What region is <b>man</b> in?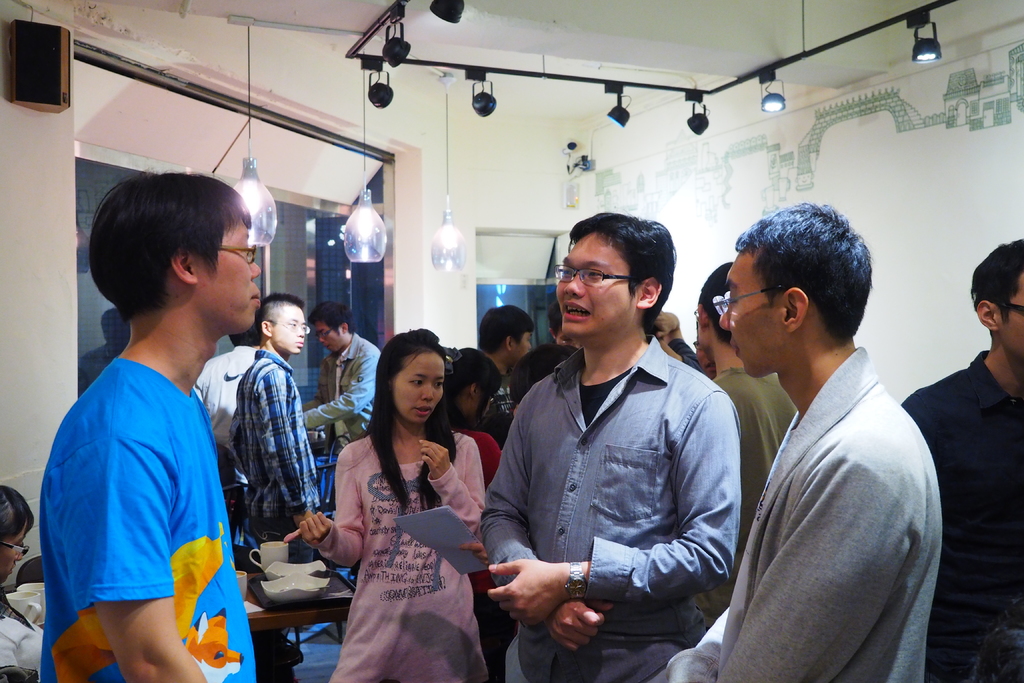
(230,292,321,558).
